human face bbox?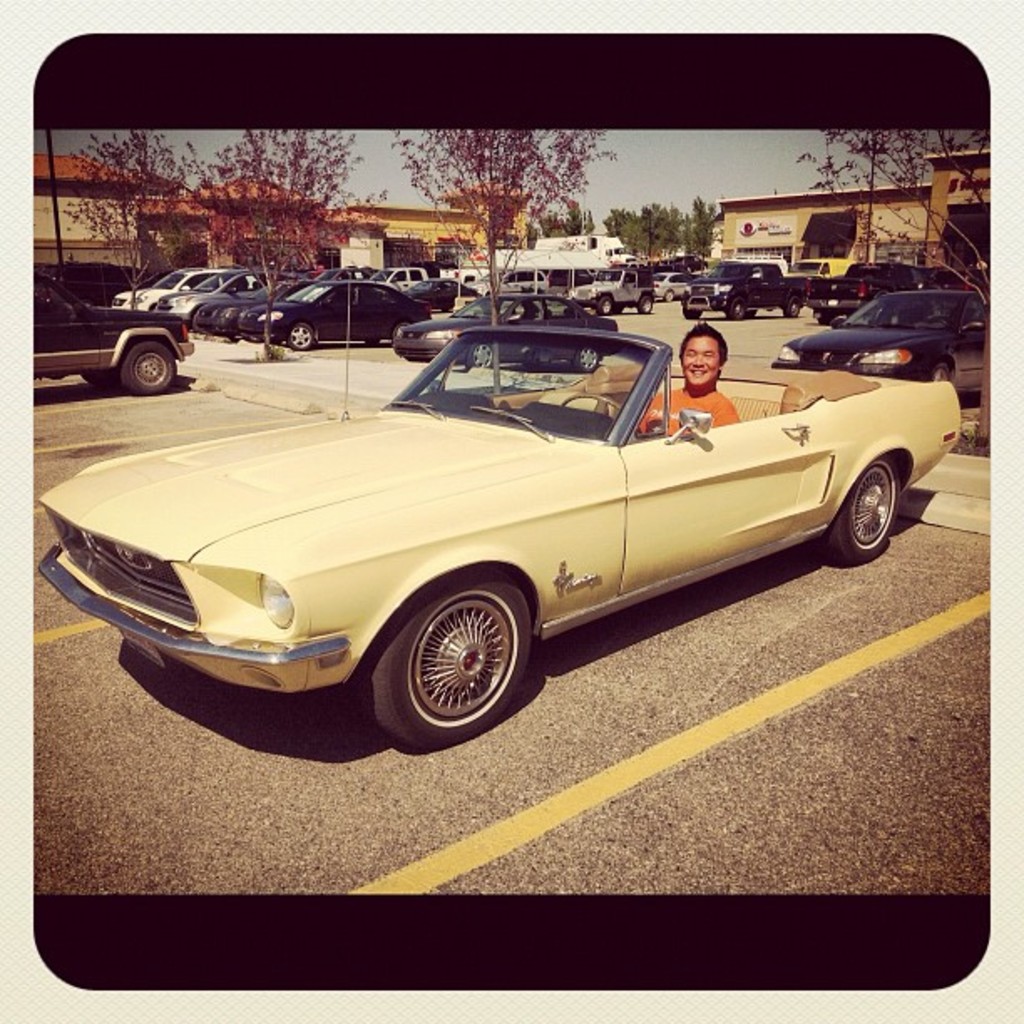
(679,333,716,383)
